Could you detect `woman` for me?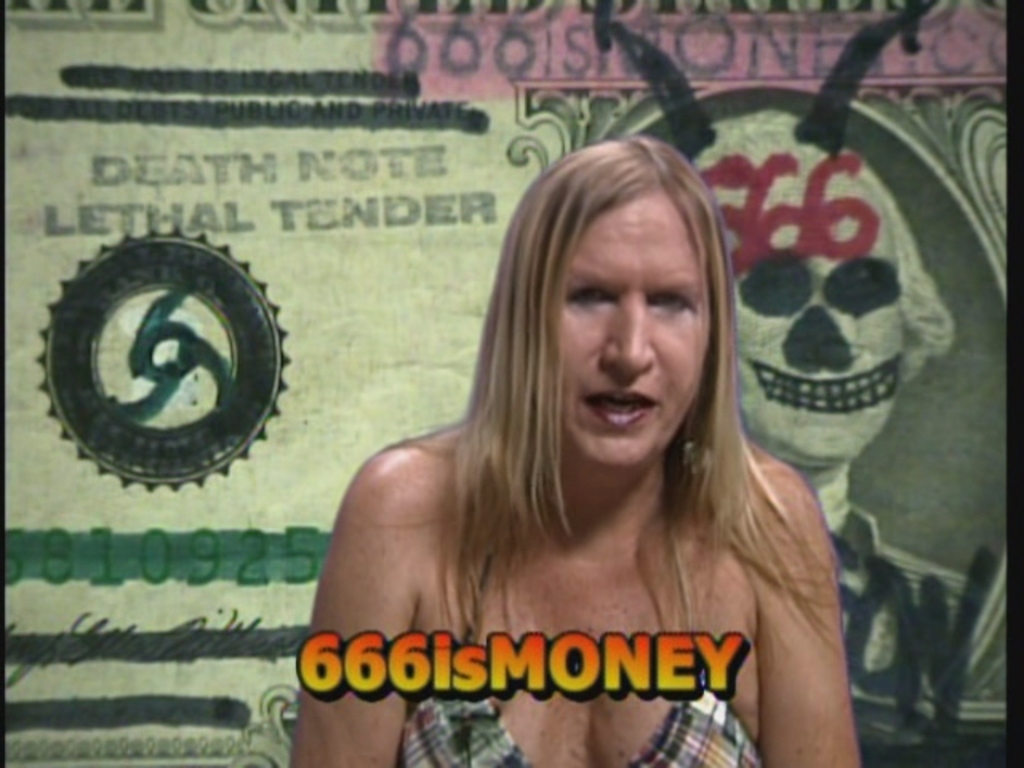
Detection result: 280/125/853/741.
